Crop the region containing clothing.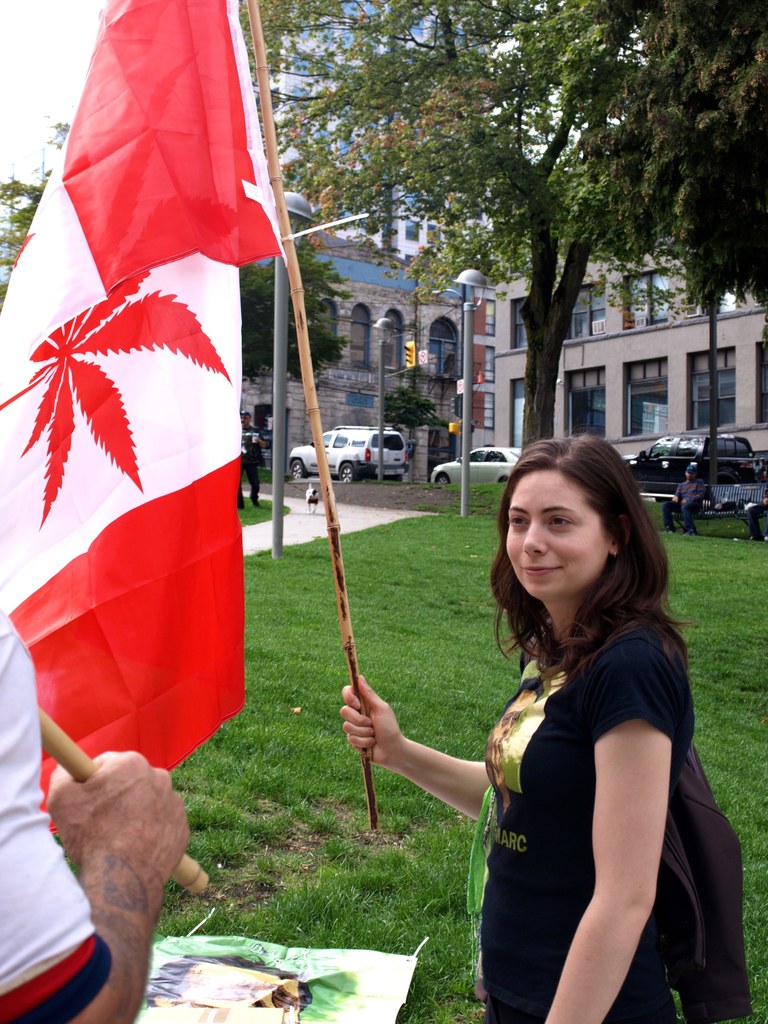
Crop region: Rect(245, 422, 268, 497).
